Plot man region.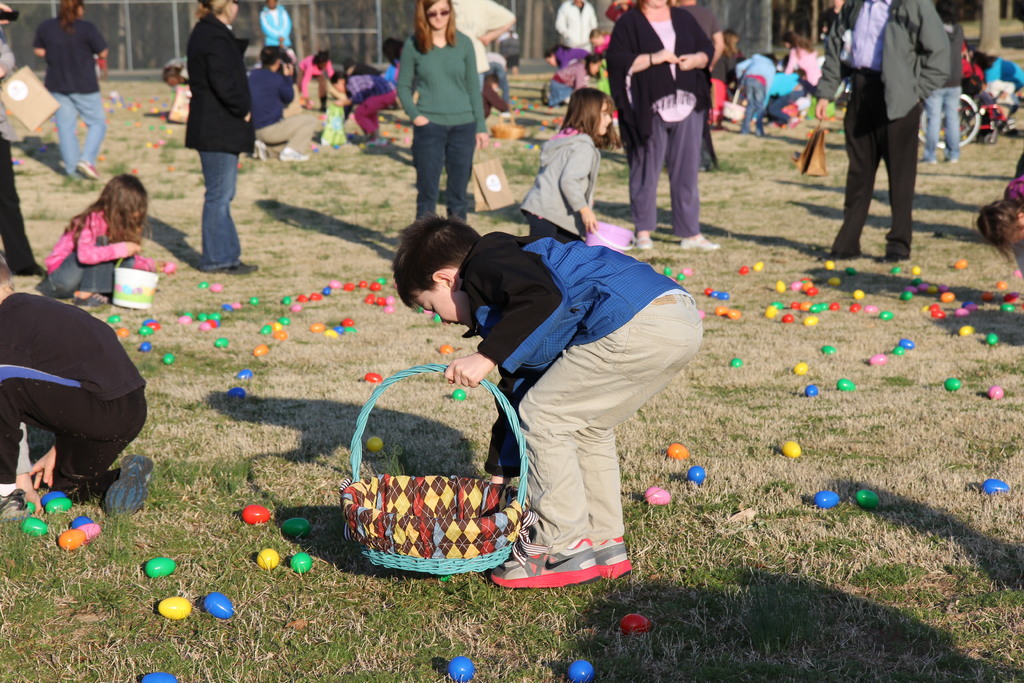
Plotted at (left=0, top=0, right=47, bottom=276).
